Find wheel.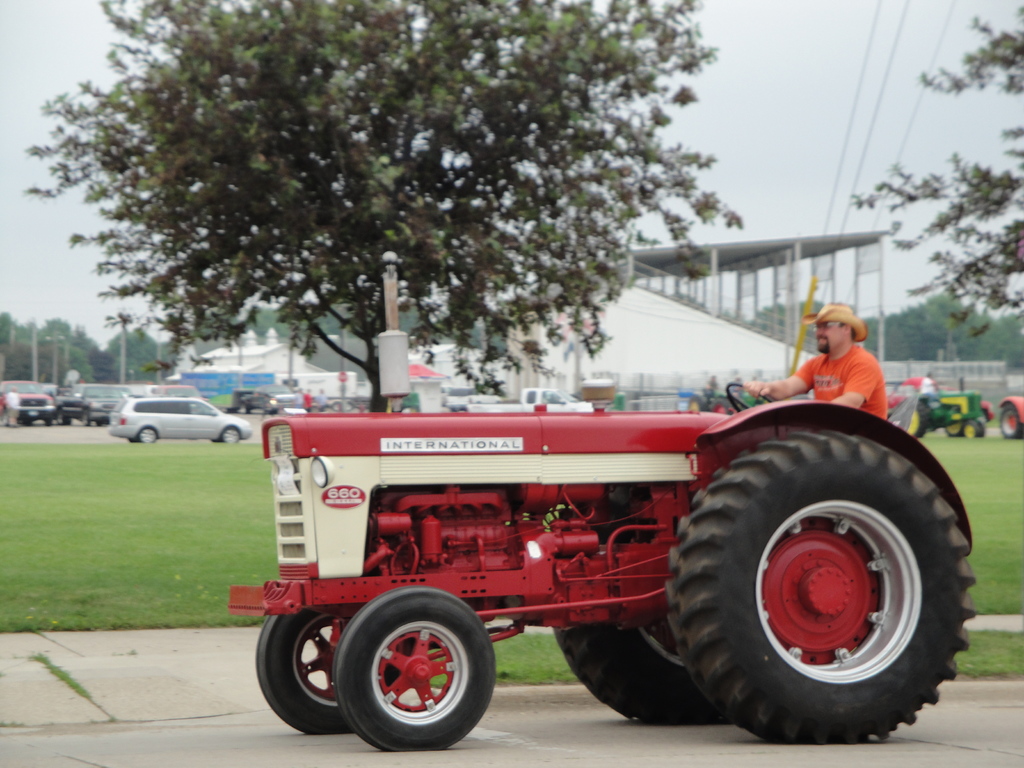
<region>906, 399, 927, 439</region>.
